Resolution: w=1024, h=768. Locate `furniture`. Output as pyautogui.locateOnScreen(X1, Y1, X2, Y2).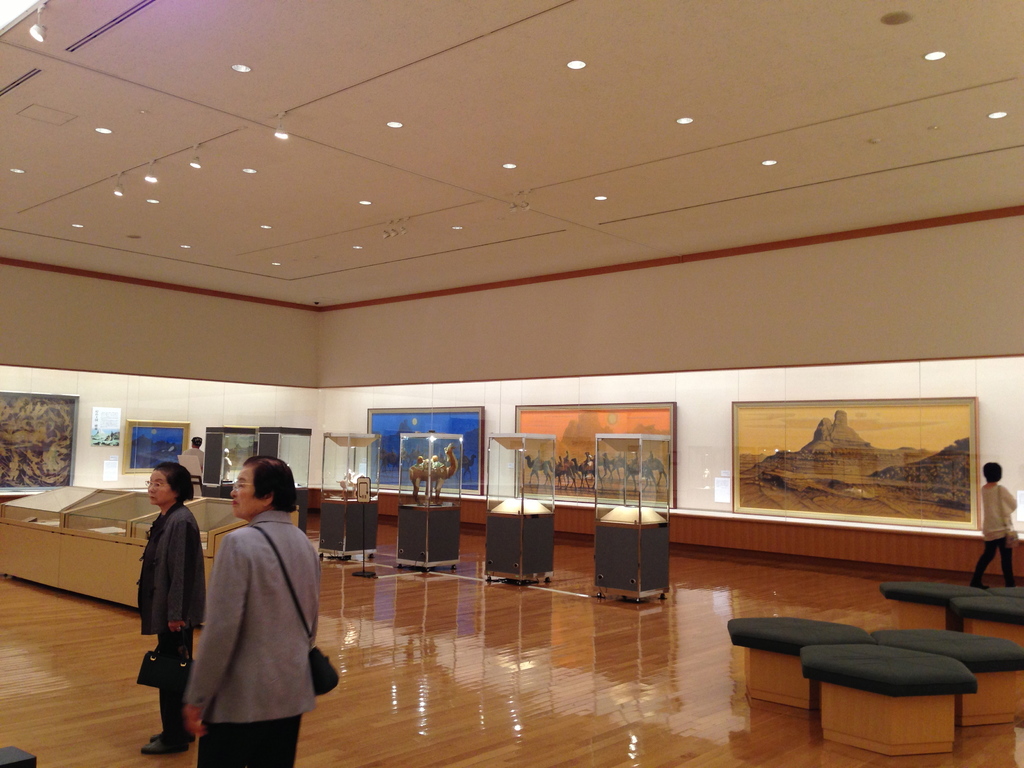
pyautogui.locateOnScreen(481, 435, 557, 582).
